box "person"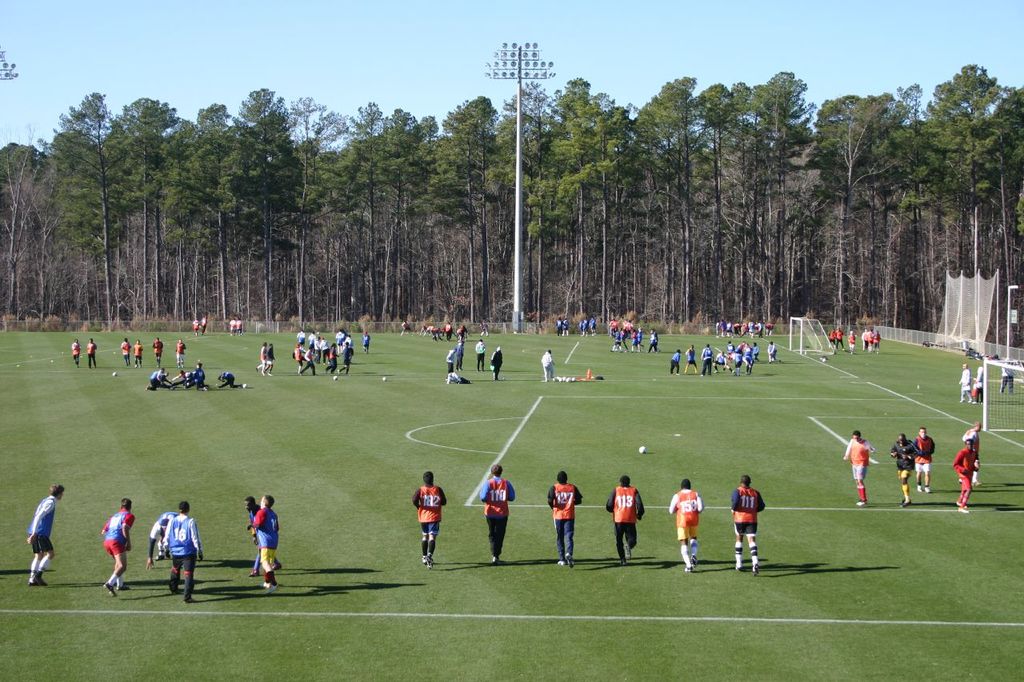
rect(23, 481, 69, 590)
